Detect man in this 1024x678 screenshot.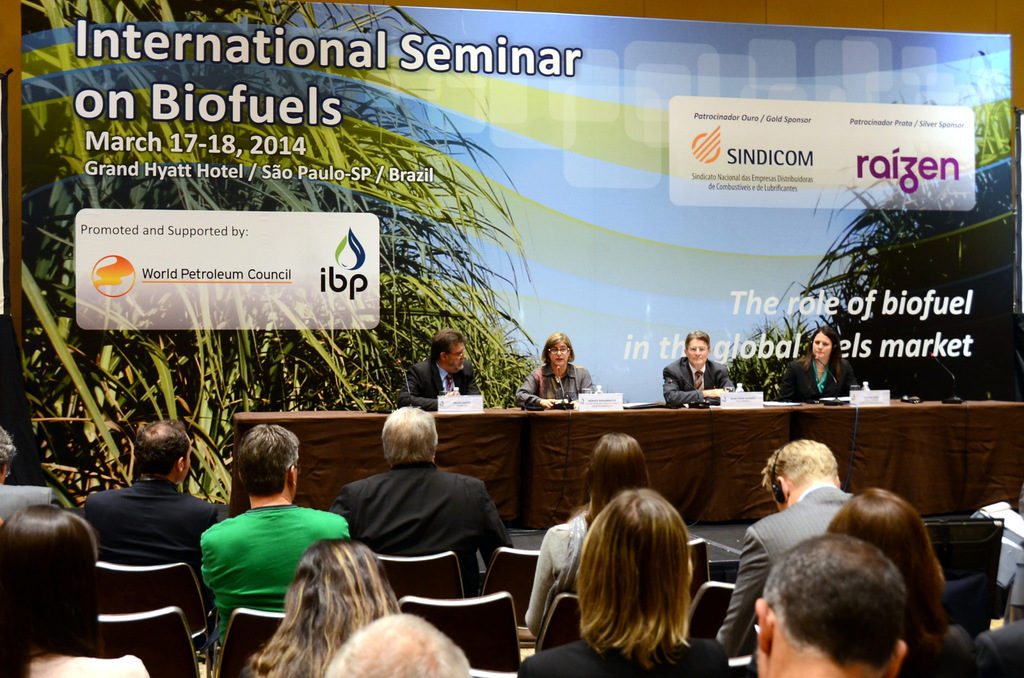
Detection: x1=95 y1=416 x2=231 y2=630.
